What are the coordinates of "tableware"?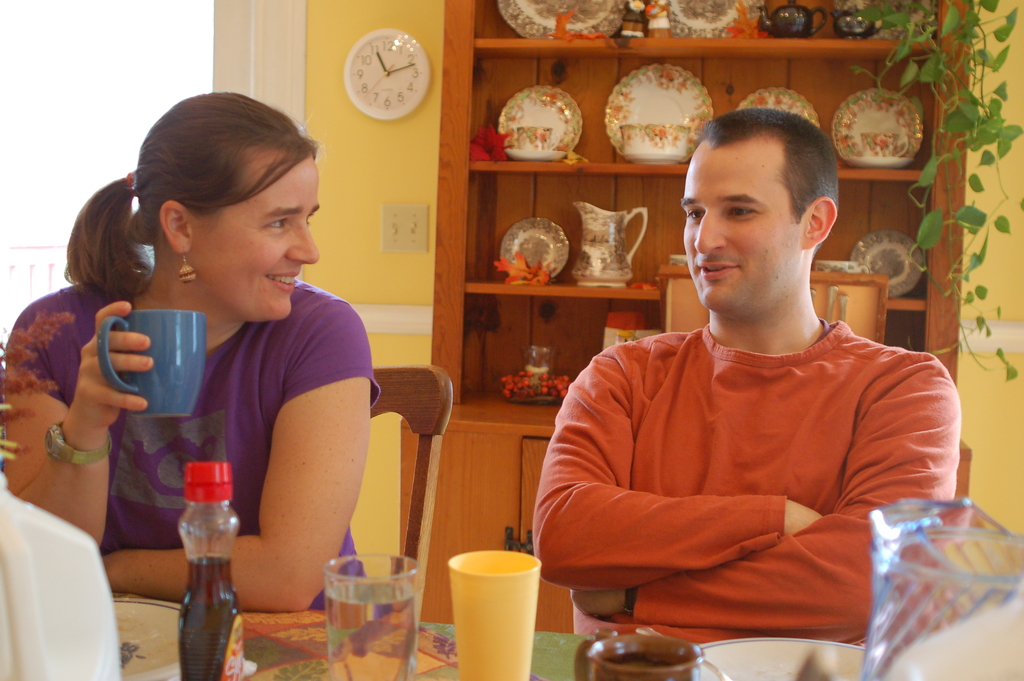
<region>574, 627, 703, 680</region>.
